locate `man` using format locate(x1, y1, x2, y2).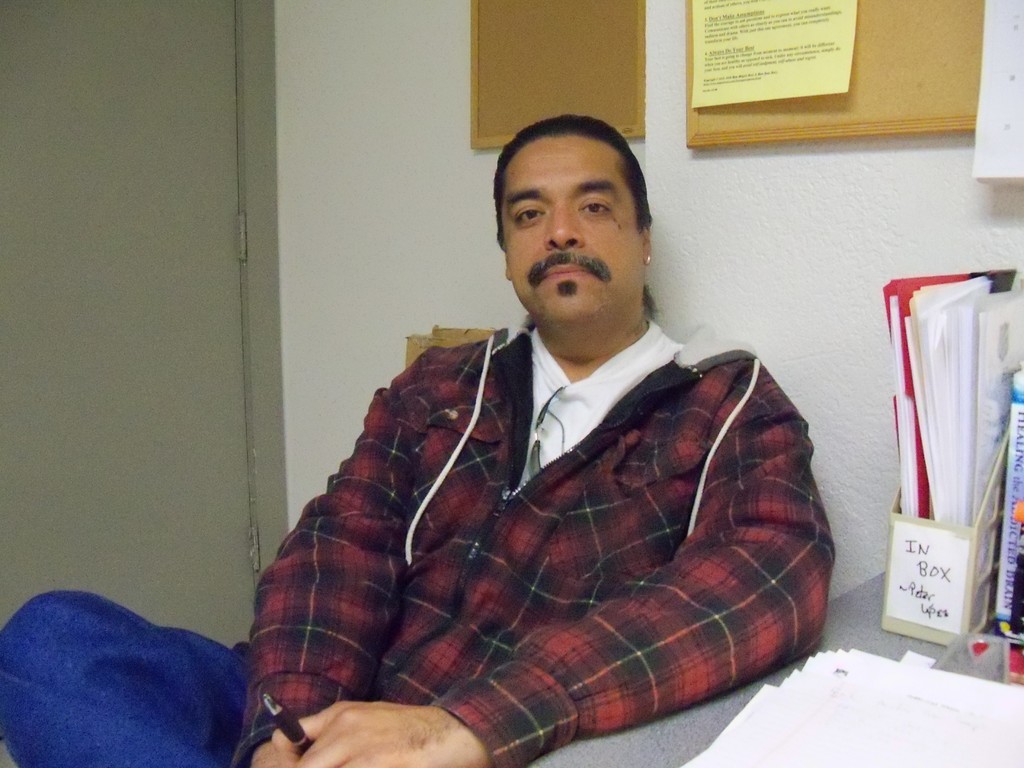
locate(236, 129, 851, 736).
